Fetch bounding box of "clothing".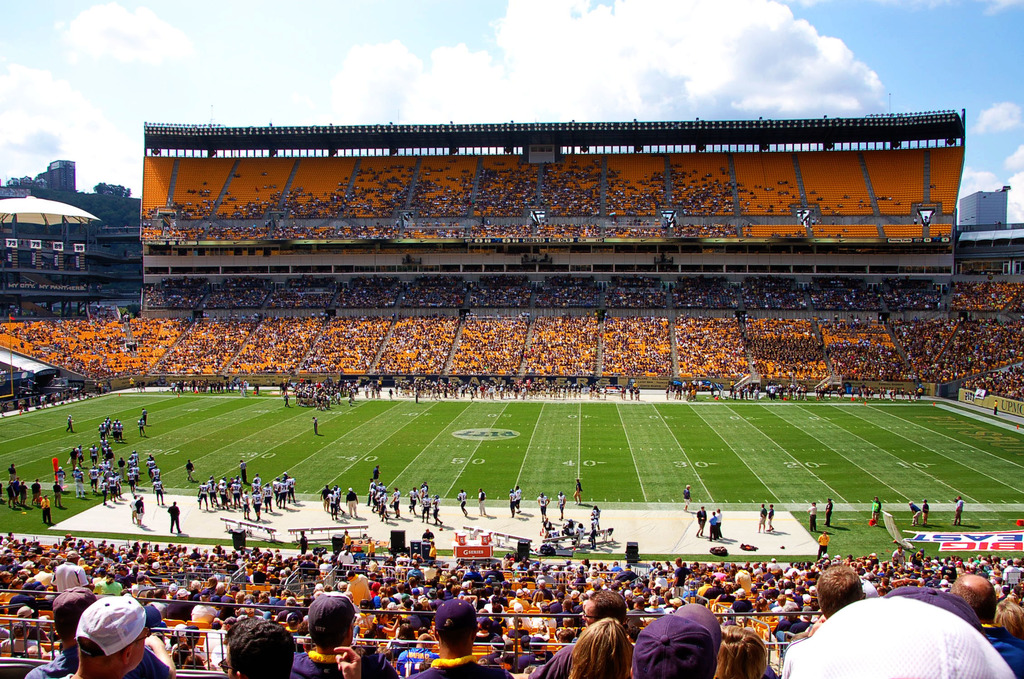
Bbox: <bbox>505, 491, 521, 516</bbox>.
